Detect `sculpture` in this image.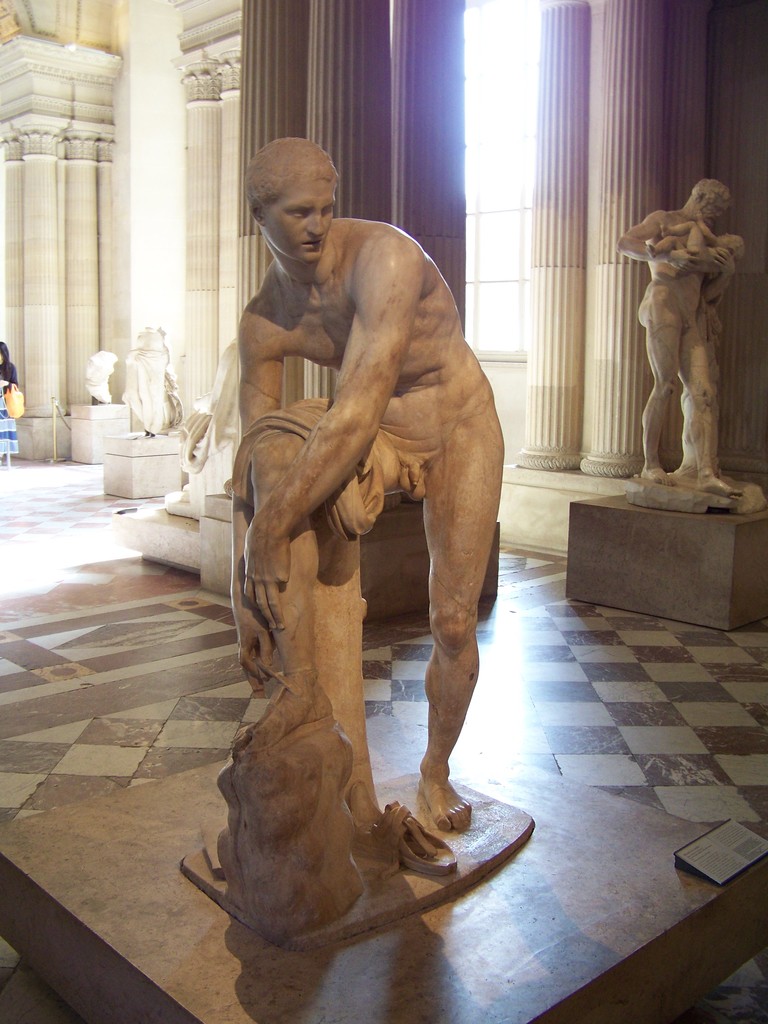
Detection: (117, 321, 186, 435).
